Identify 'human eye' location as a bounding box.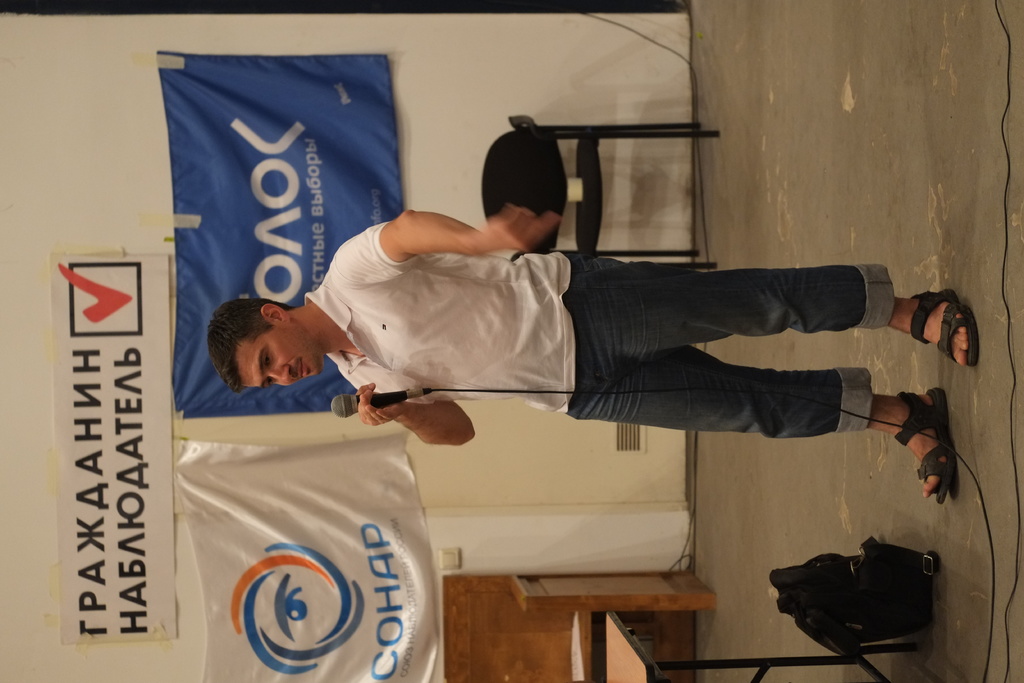
region(264, 350, 272, 367).
